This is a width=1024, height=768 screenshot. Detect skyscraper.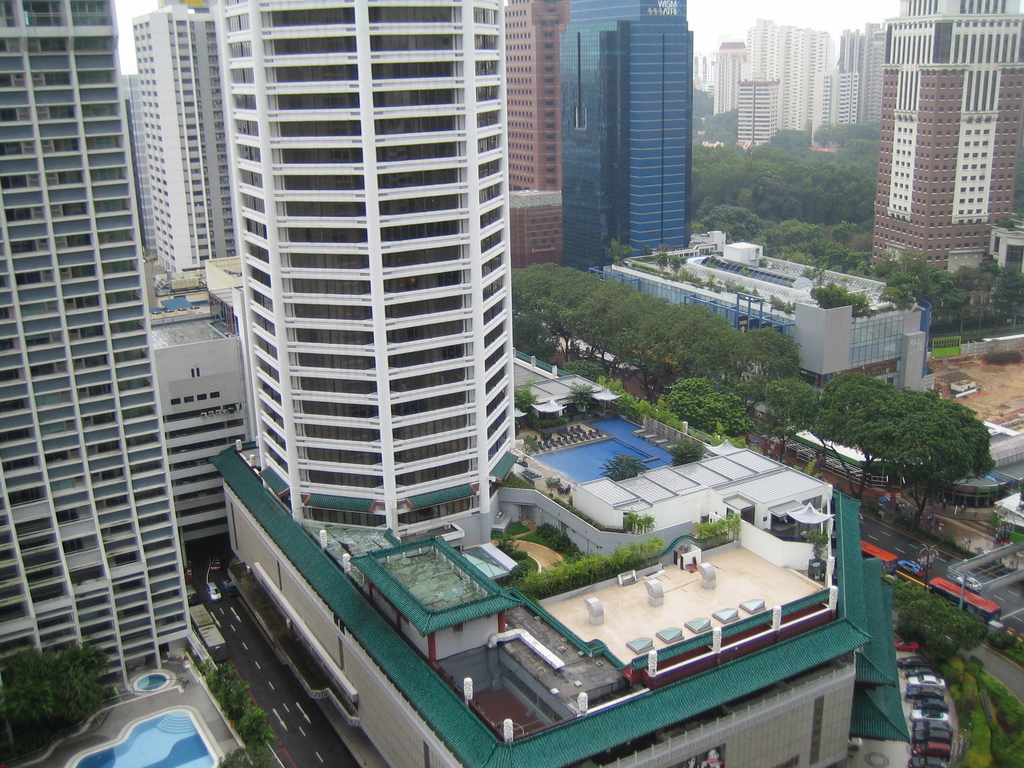
crop(547, 0, 691, 271).
